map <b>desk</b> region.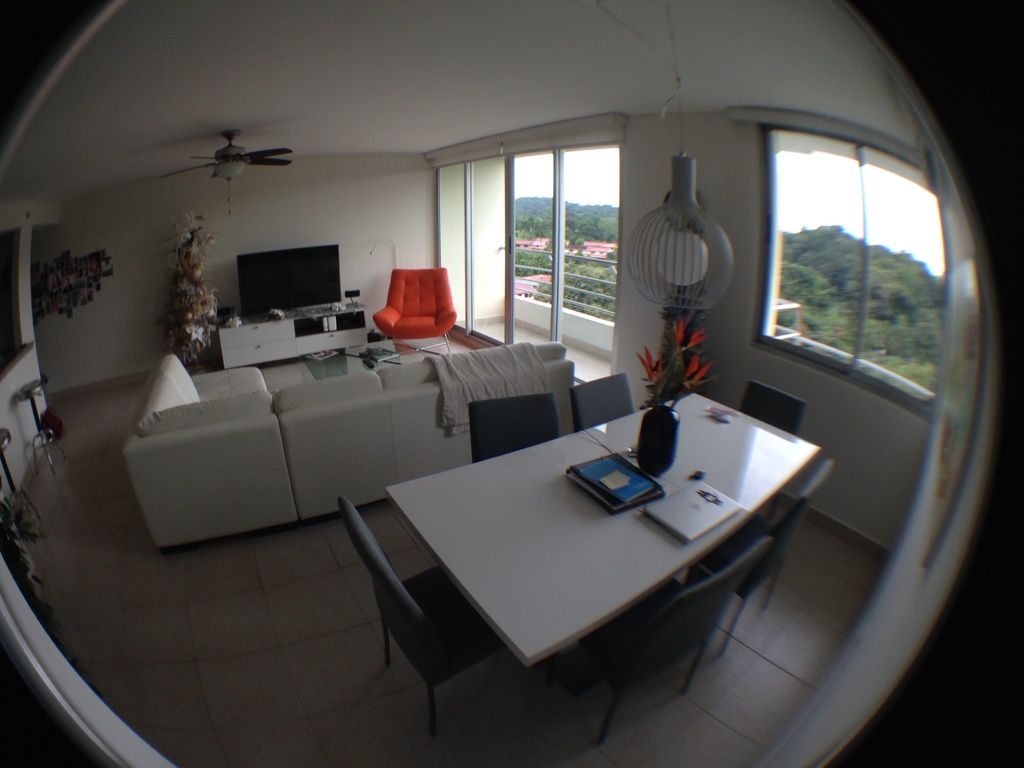
Mapped to crop(349, 401, 828, 732).
